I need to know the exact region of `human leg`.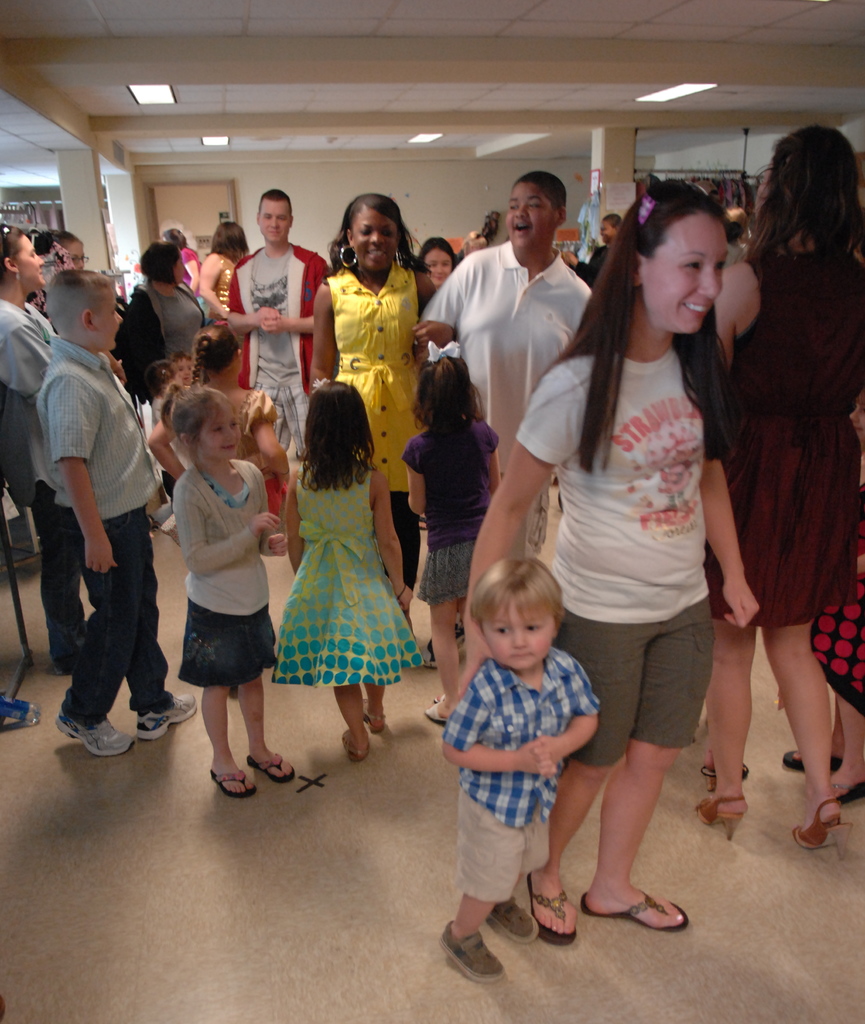
Region: box=[589, 682, 700, 945].
